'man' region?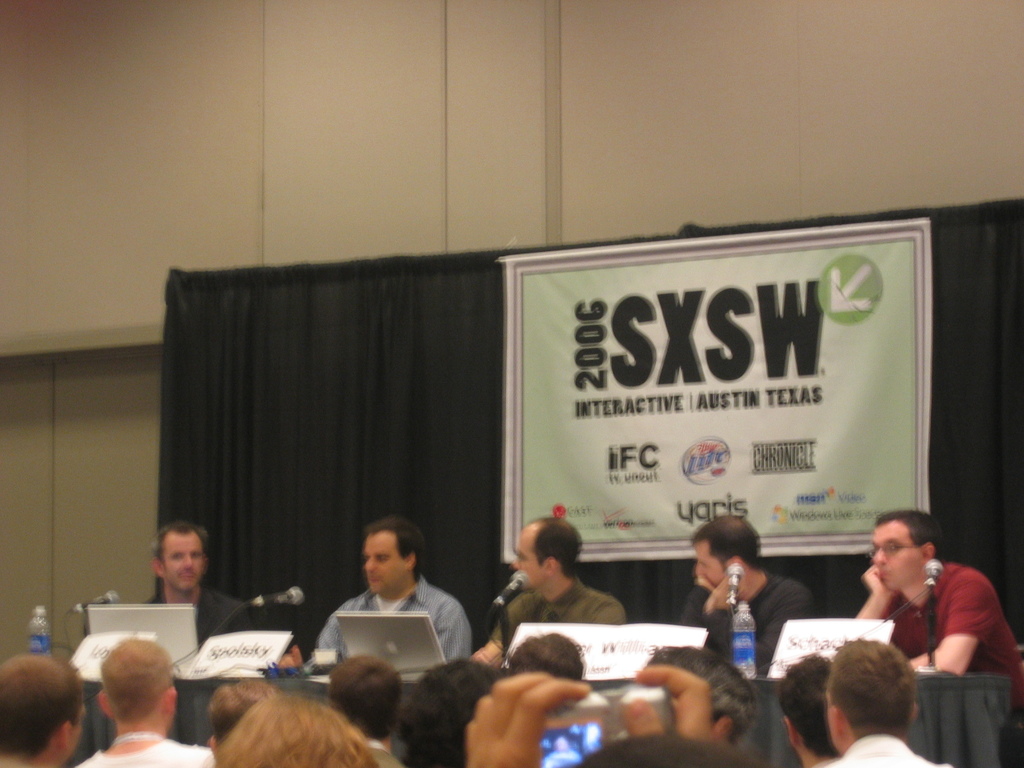
BBox(306, 536, 472, 684)
